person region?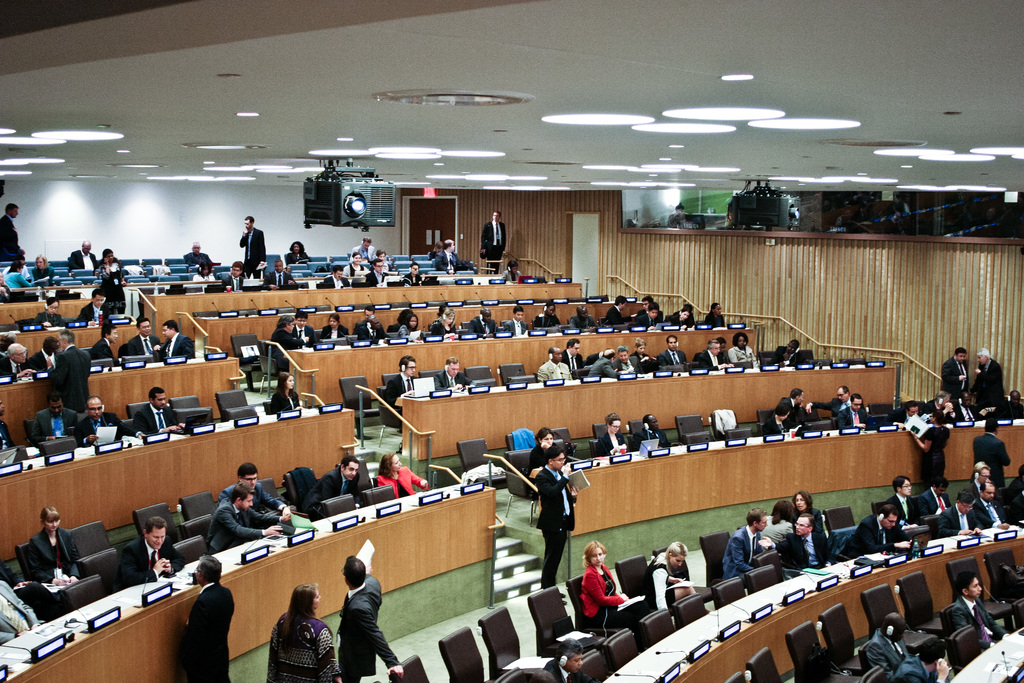
<box>76,395,140,441</box>
